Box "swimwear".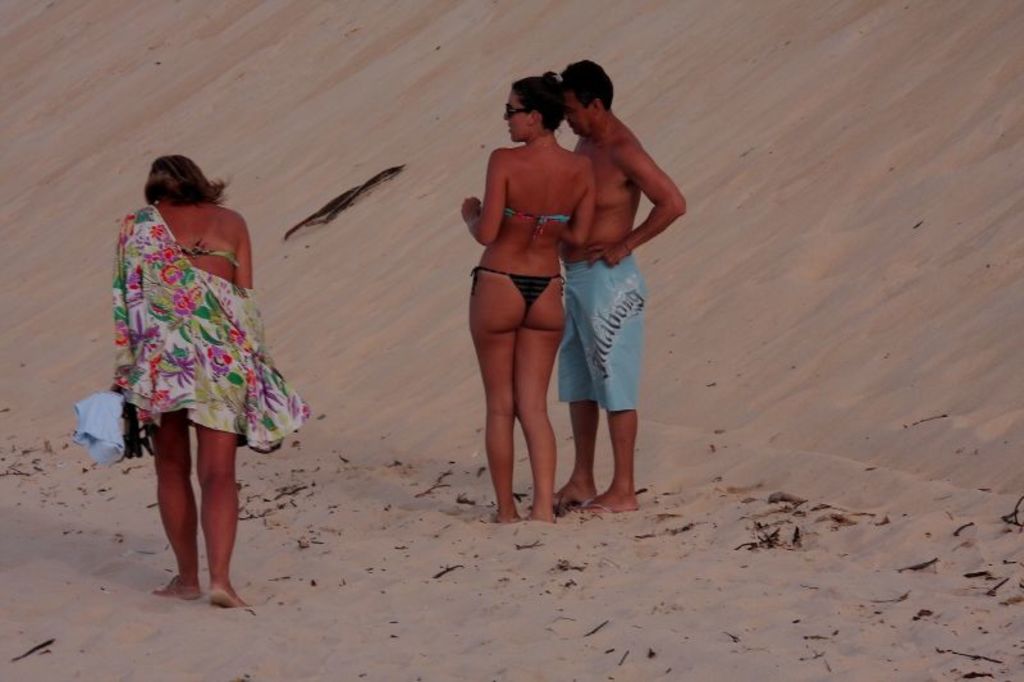
bbox=[545, 258, 649, 417].
